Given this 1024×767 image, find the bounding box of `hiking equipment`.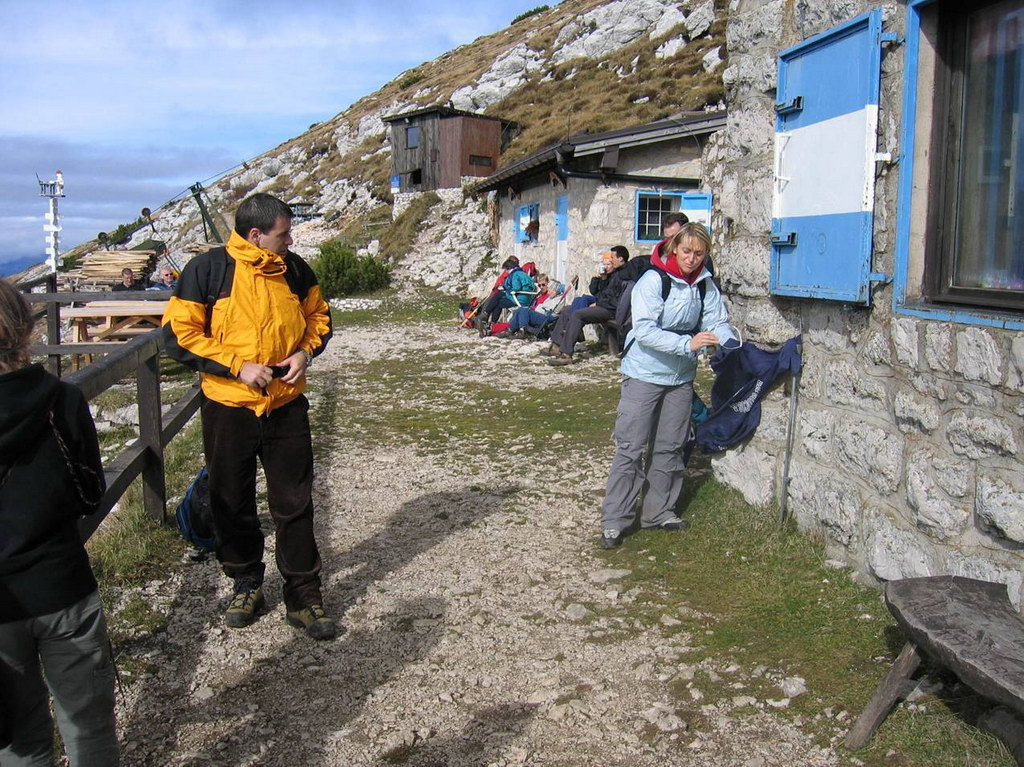
x1=204 y1=243 x2=308 y2=395.
